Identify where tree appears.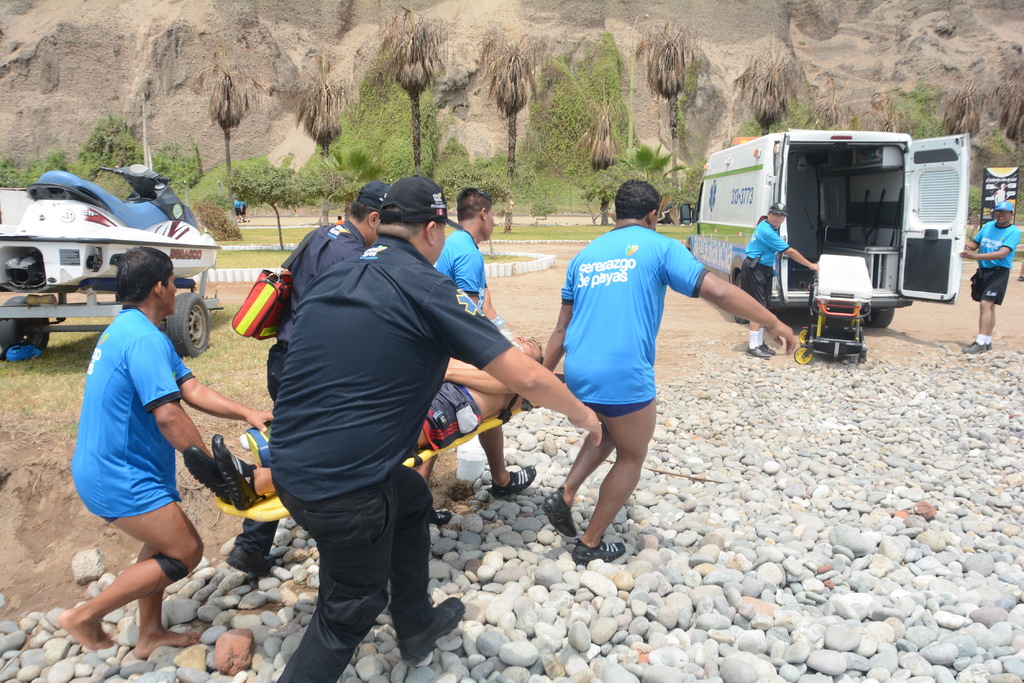
Appears at 295/56/353/223.
